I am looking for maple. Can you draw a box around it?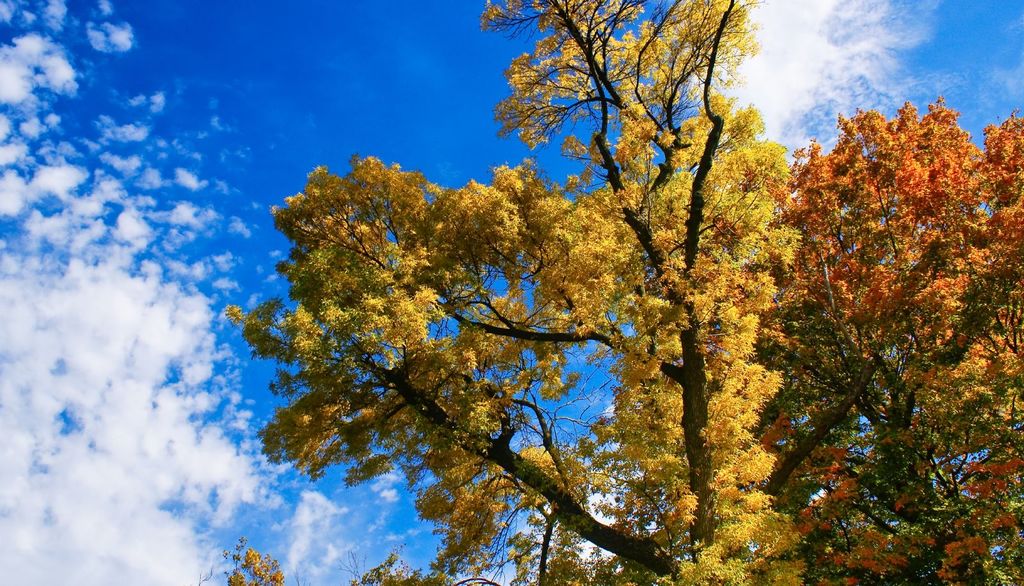
Sure, the bounding box is 785,93,1023,585.
